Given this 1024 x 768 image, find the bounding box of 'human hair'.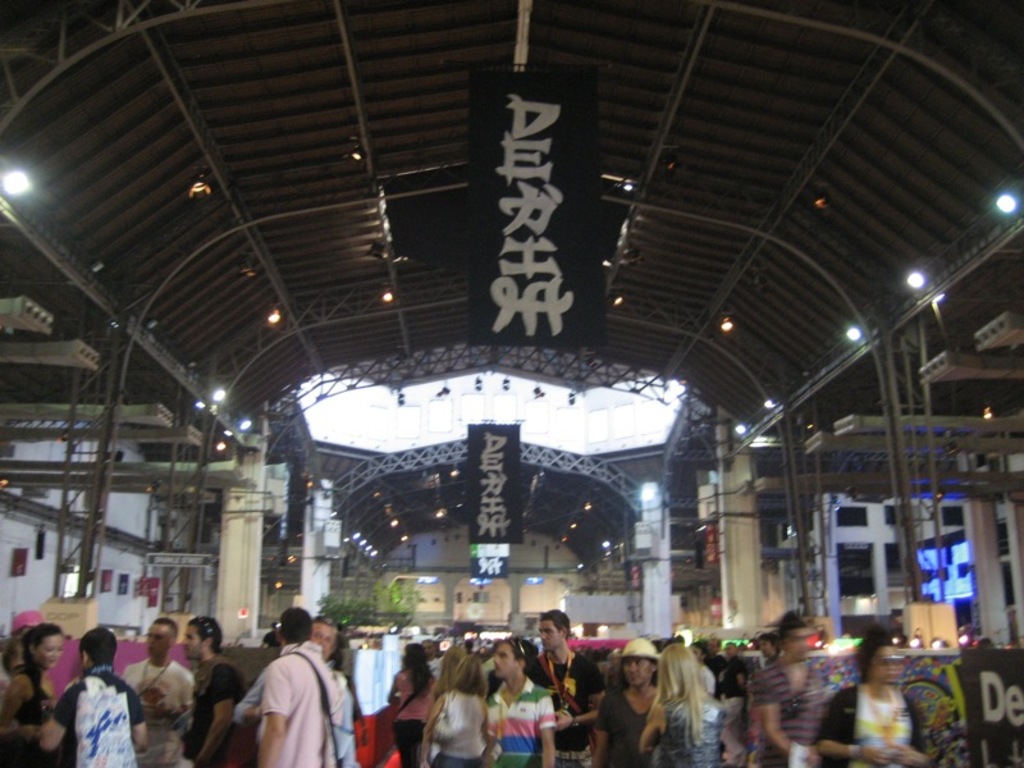
{"x1": 396, "y1": 643, "x2": 431, "y2": 696}.
